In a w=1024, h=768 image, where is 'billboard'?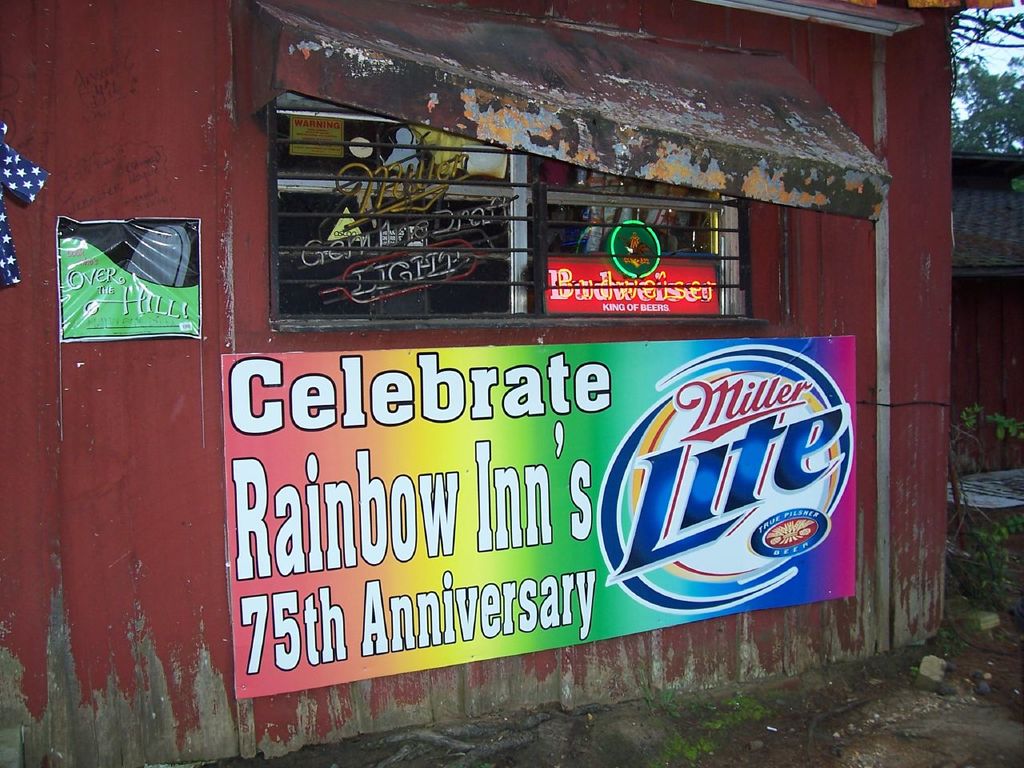
(539,252,727,310).
